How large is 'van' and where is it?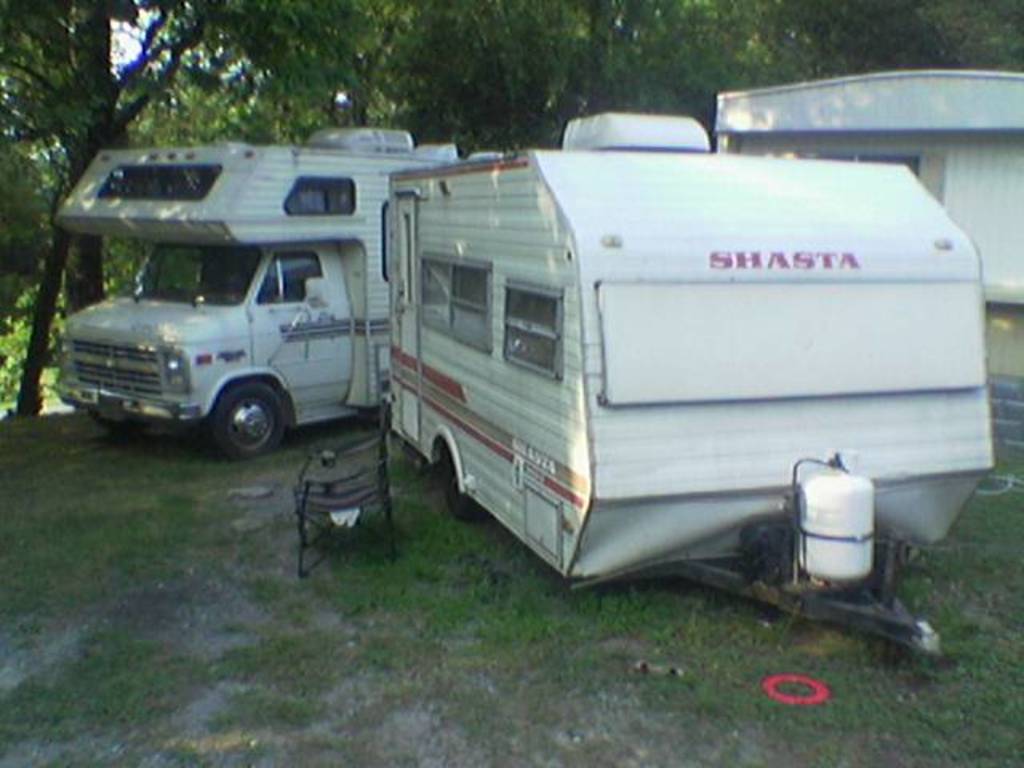
Bounding box: box=[46, 122, 504, 456].
